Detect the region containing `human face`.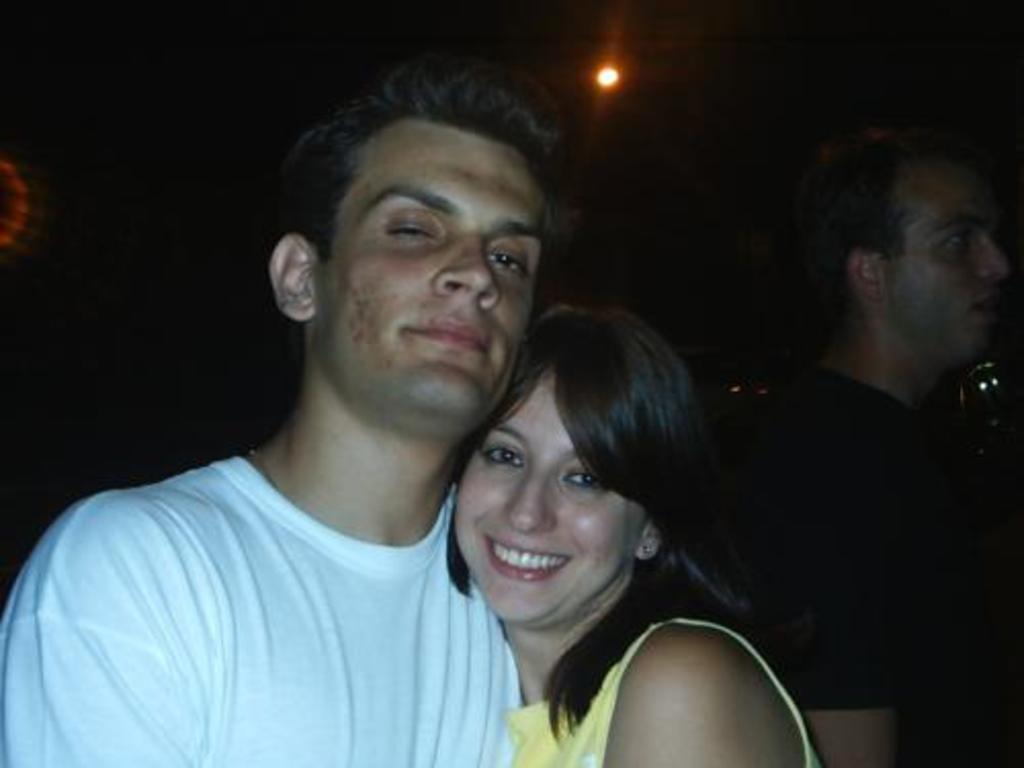
[459, 373, 641, 625].
